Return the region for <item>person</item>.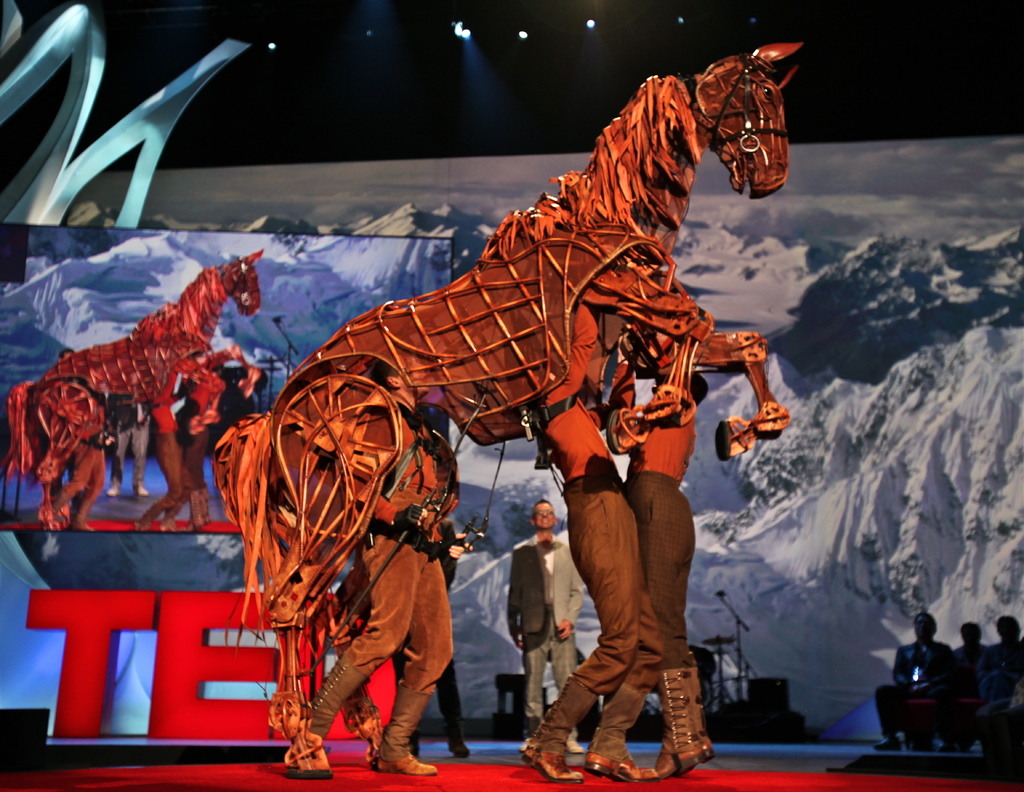
detection(630, 335, 713, 768).
